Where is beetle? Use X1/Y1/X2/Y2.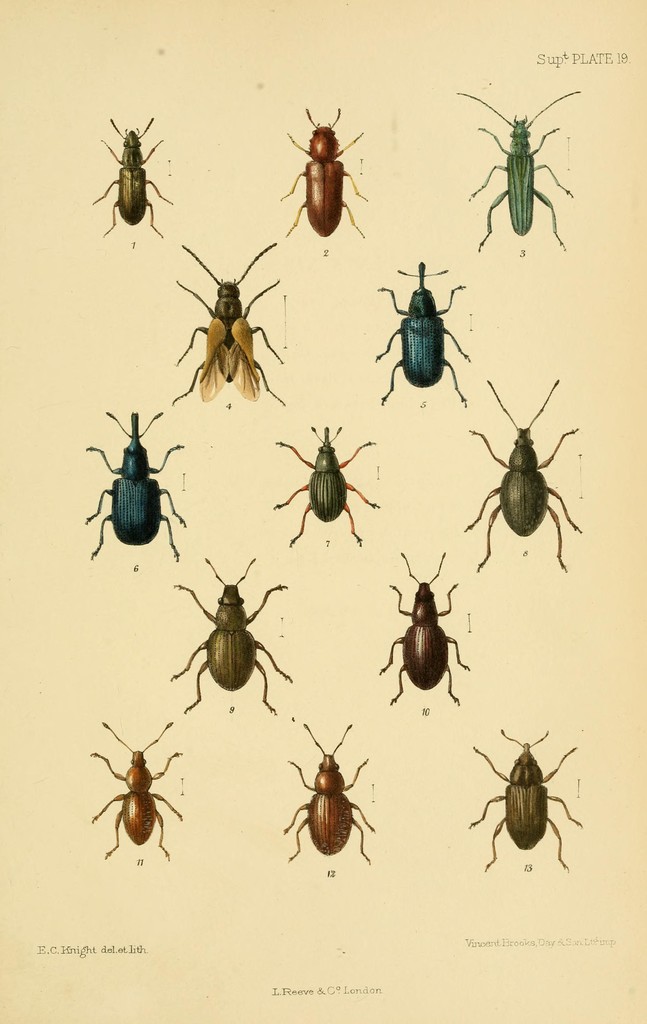
466/94/582/255.
